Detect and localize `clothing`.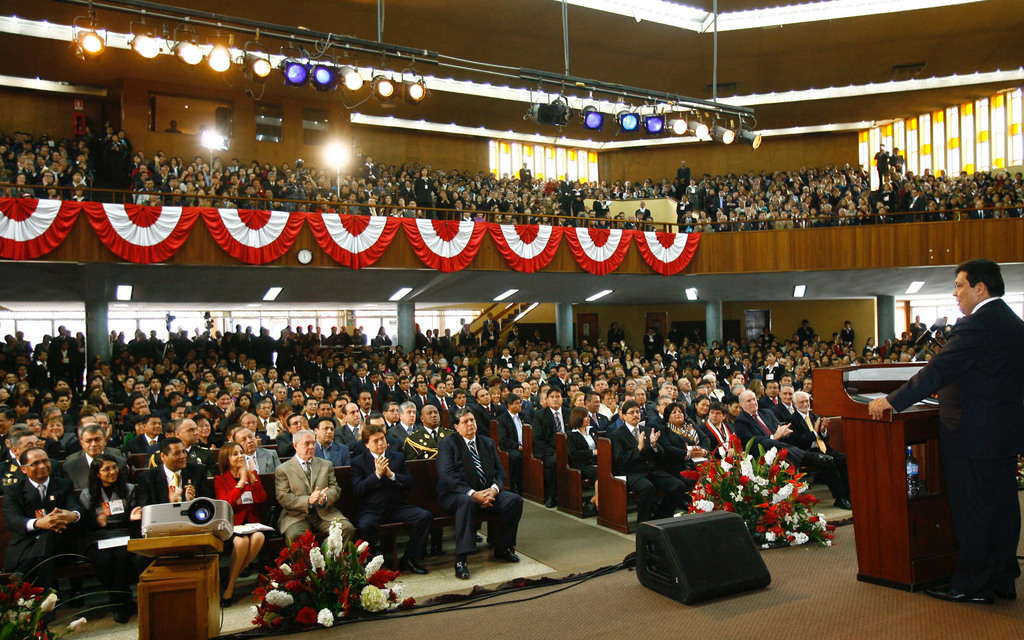
Localized at crop(143, 443, 213, 470).
